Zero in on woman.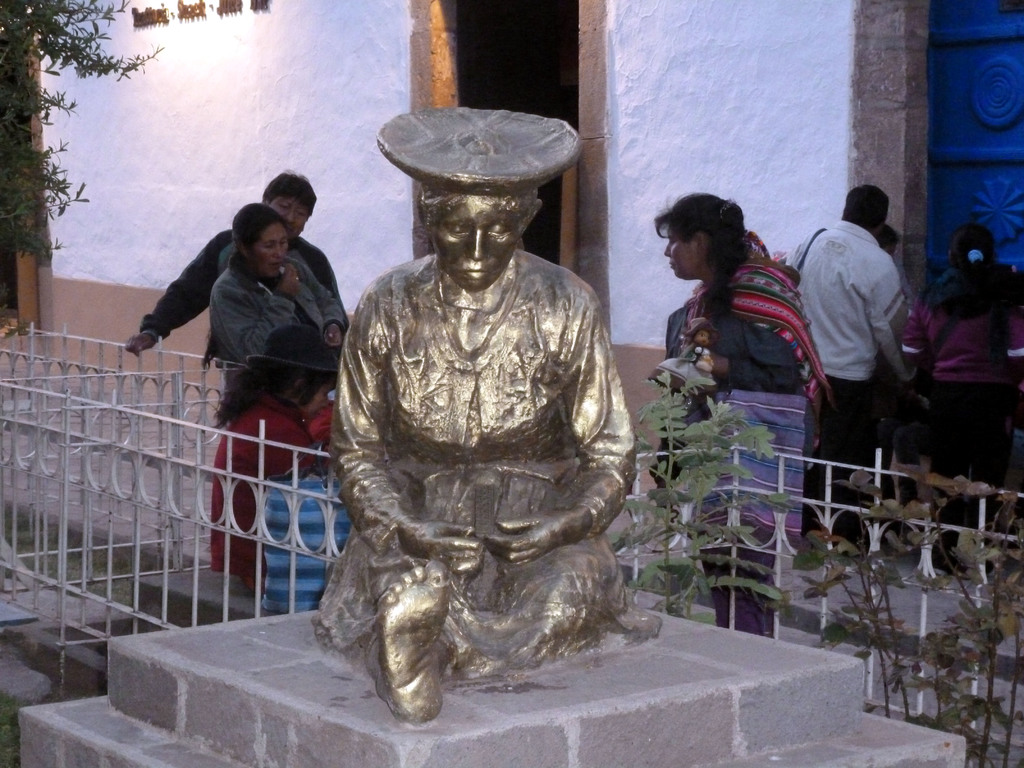
Zeroed in: [198,316,338,584].
